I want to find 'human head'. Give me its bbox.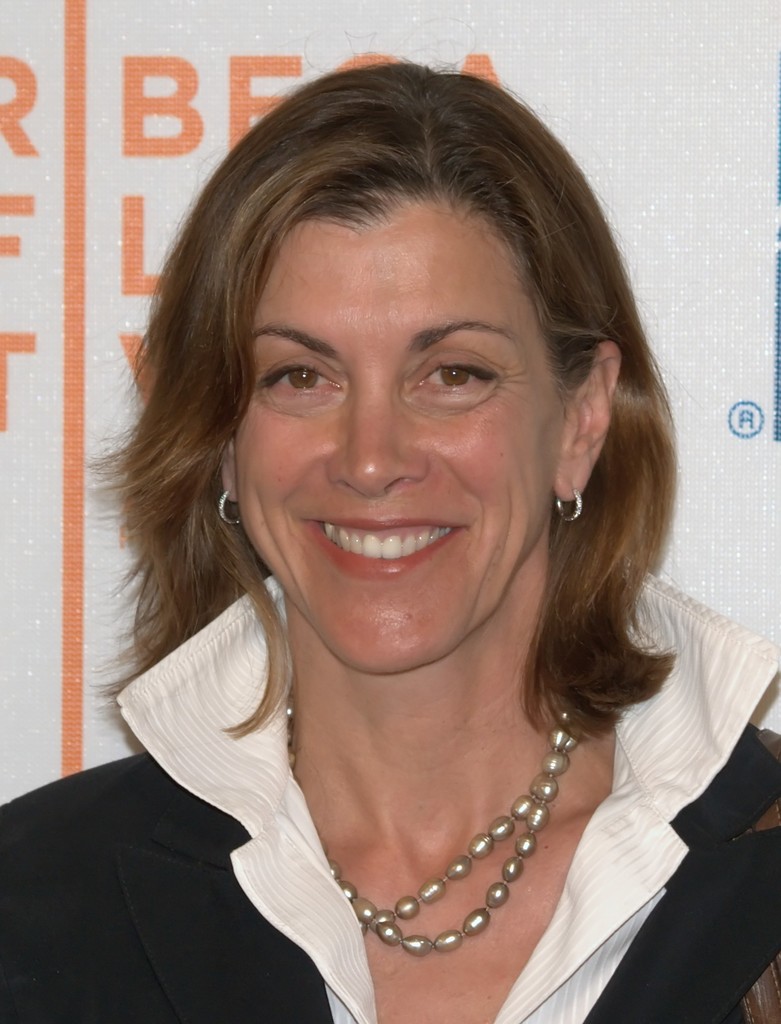
186:54:620:578.
